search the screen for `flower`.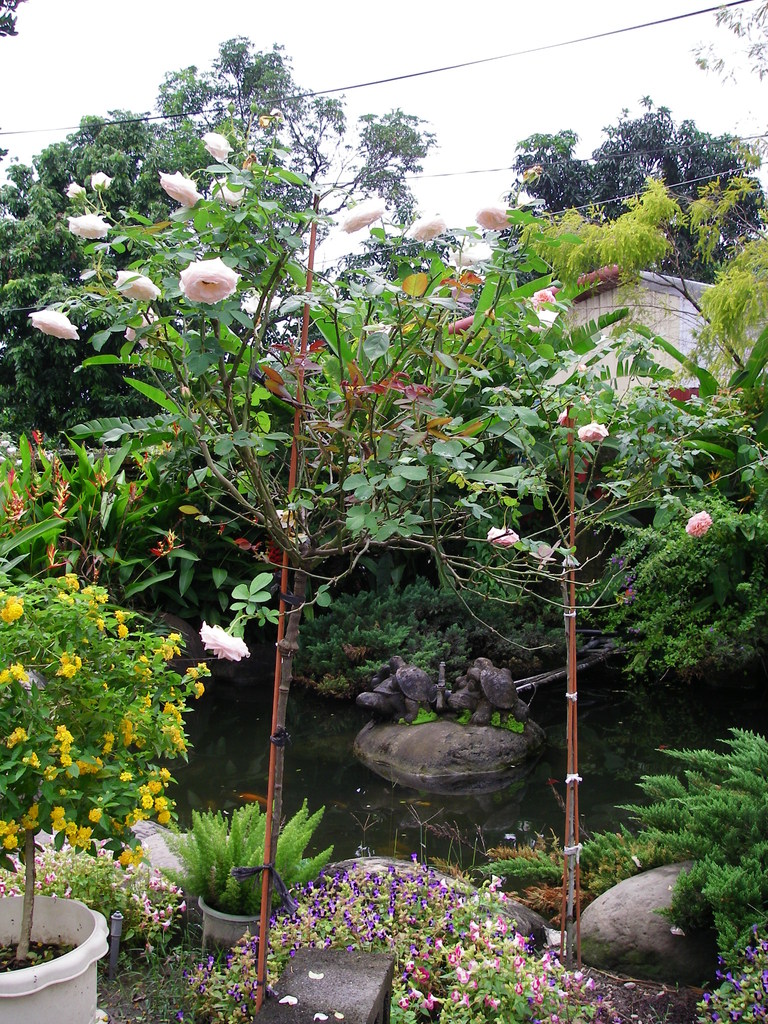
Found at region(27, 309, 83, 342).
